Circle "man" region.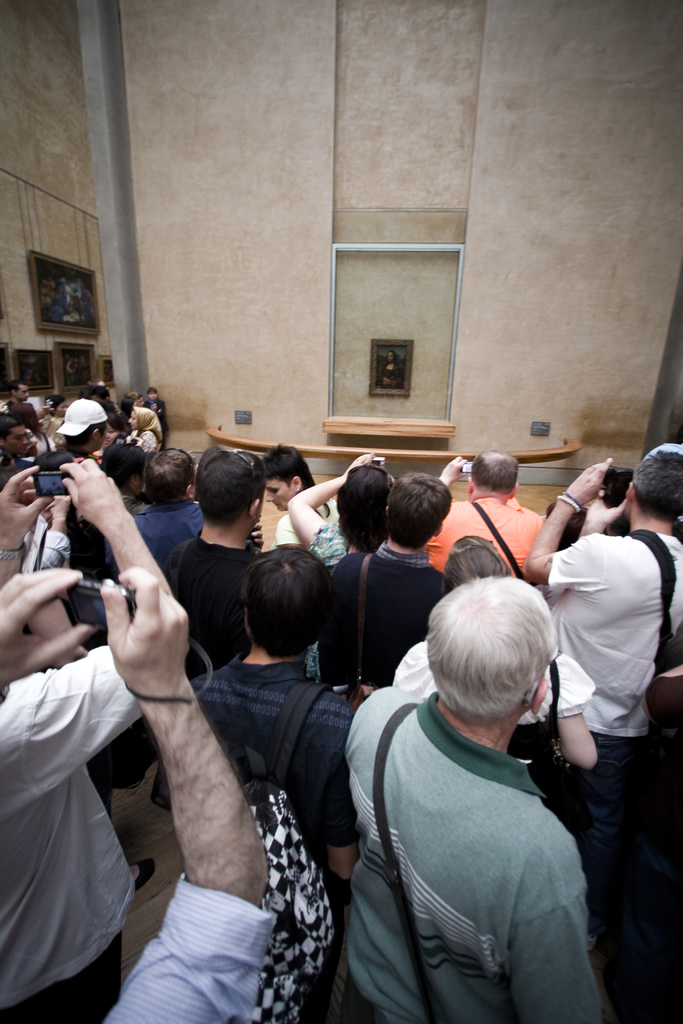
Region: box=[0, 453, 181, 1023].
